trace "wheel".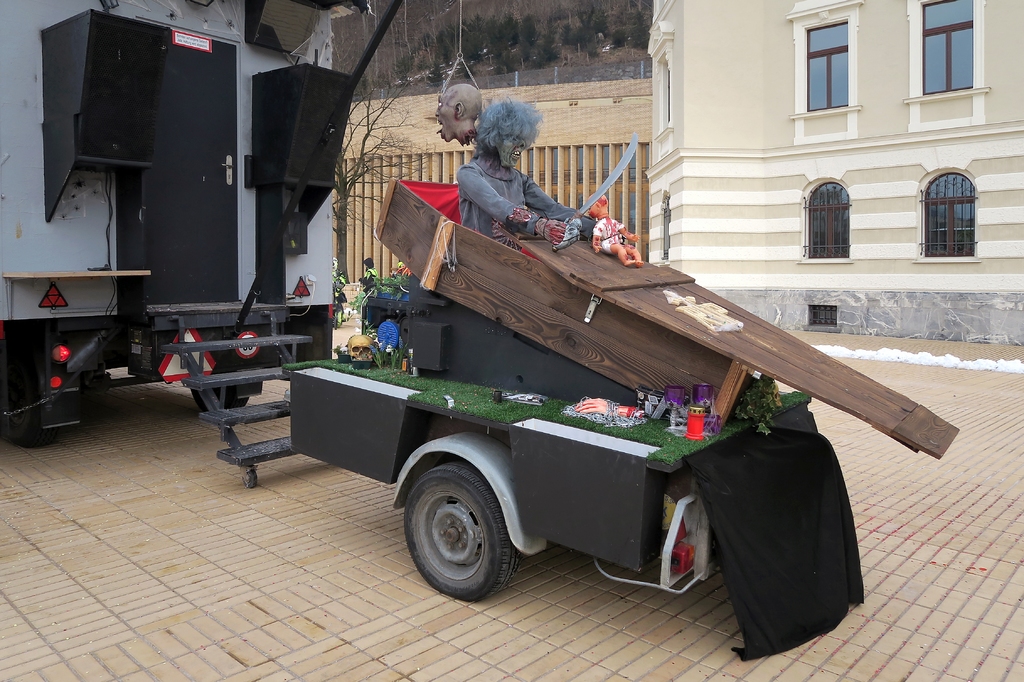
Traced to bbox=[1, 331, 58, 447].
